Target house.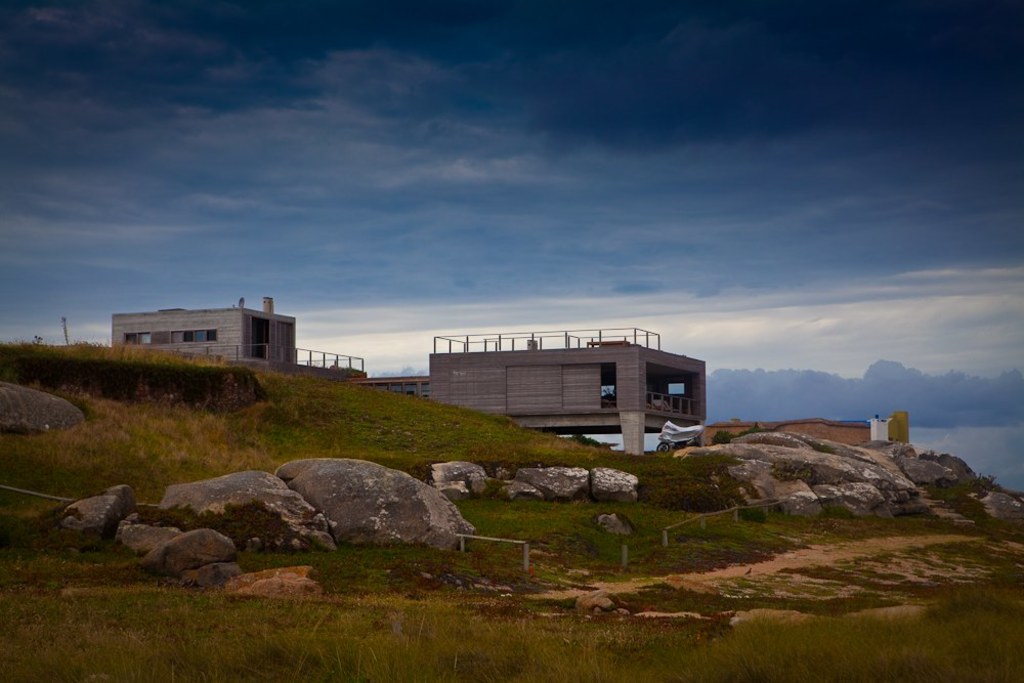
Target region: pyautogui.locateOnScreen(354, 325, 711, 456).
